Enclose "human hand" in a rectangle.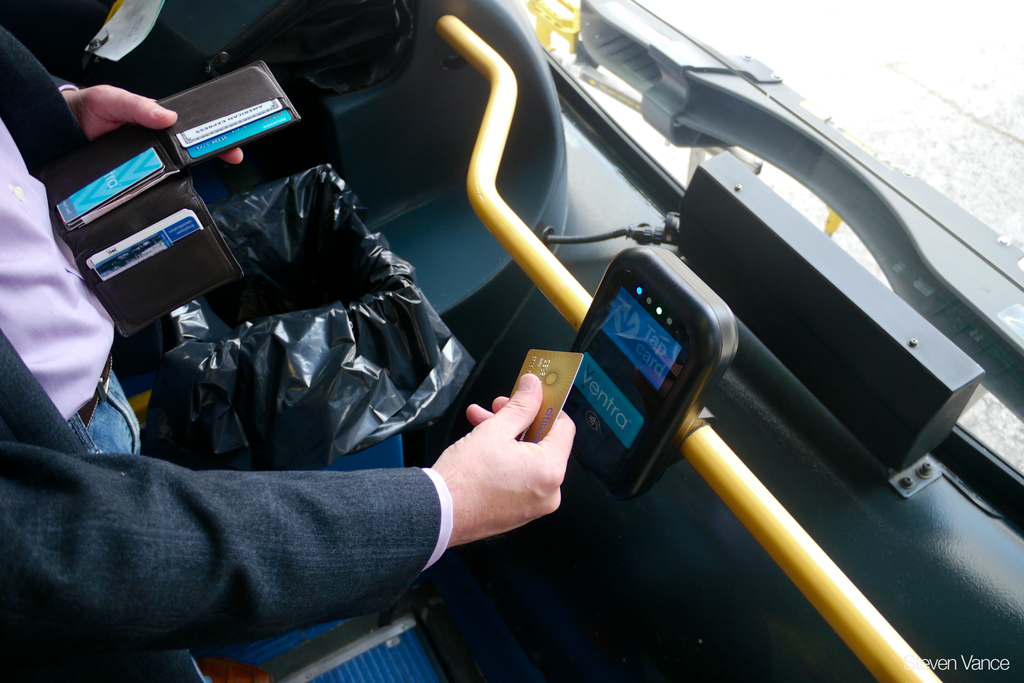
<region>438, 354, 570, 556</region>.
